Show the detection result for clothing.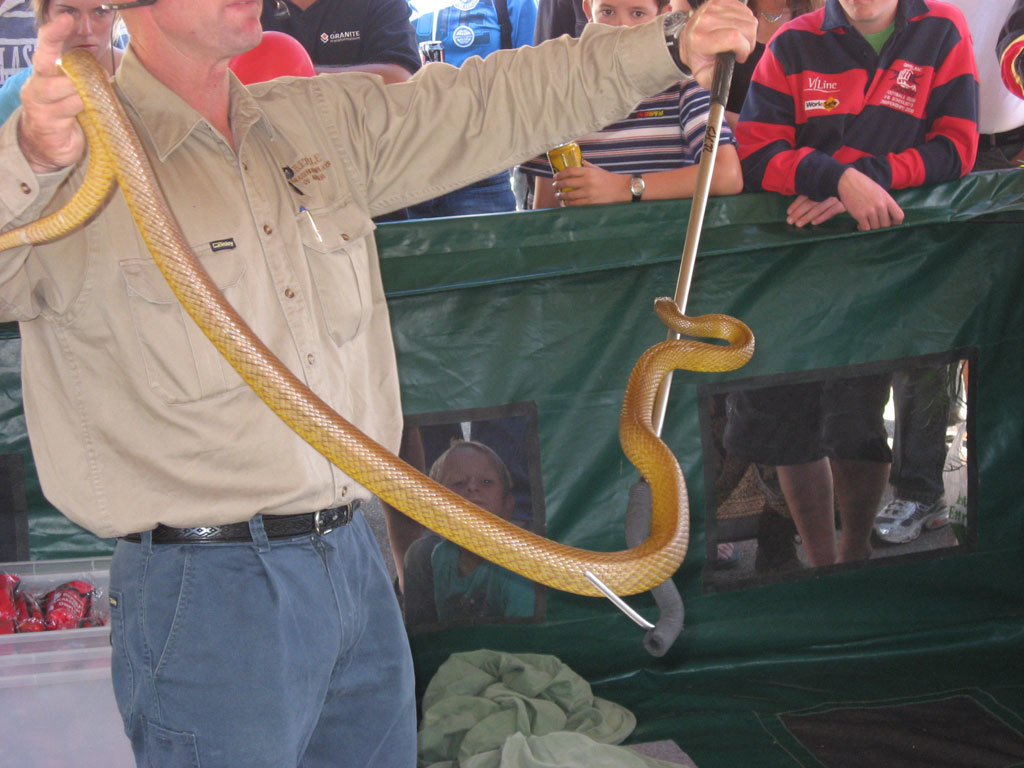
select_region(434, 539, 535, 637).
